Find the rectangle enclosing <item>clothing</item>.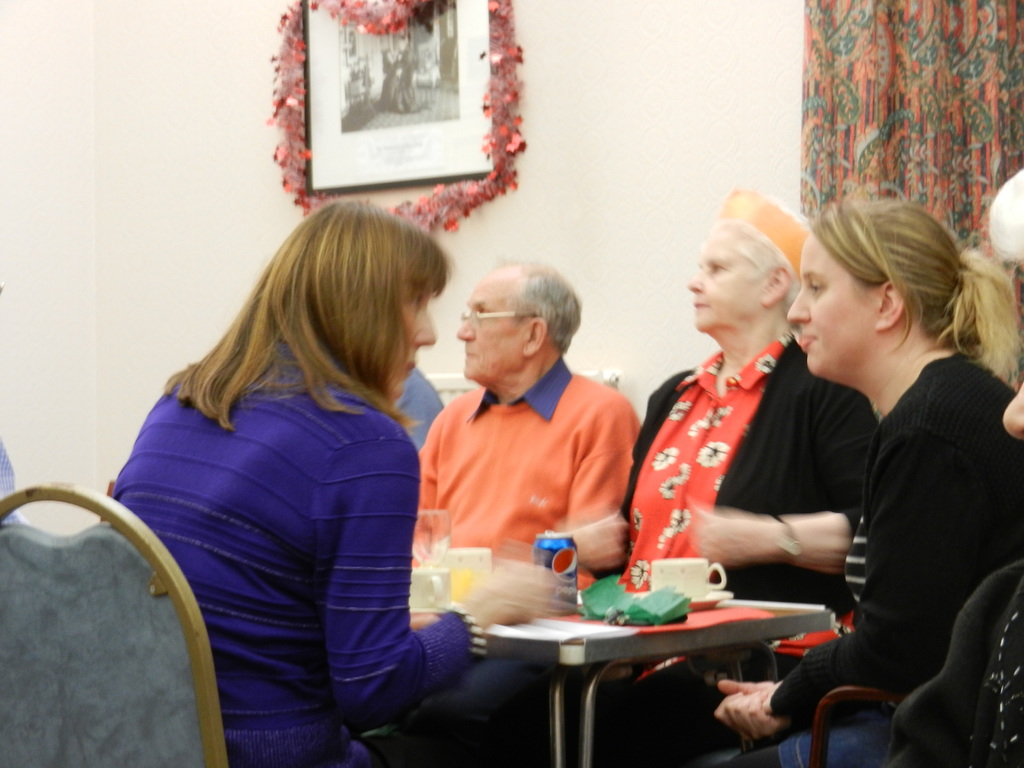
rect(110, 326, 473, 767).
